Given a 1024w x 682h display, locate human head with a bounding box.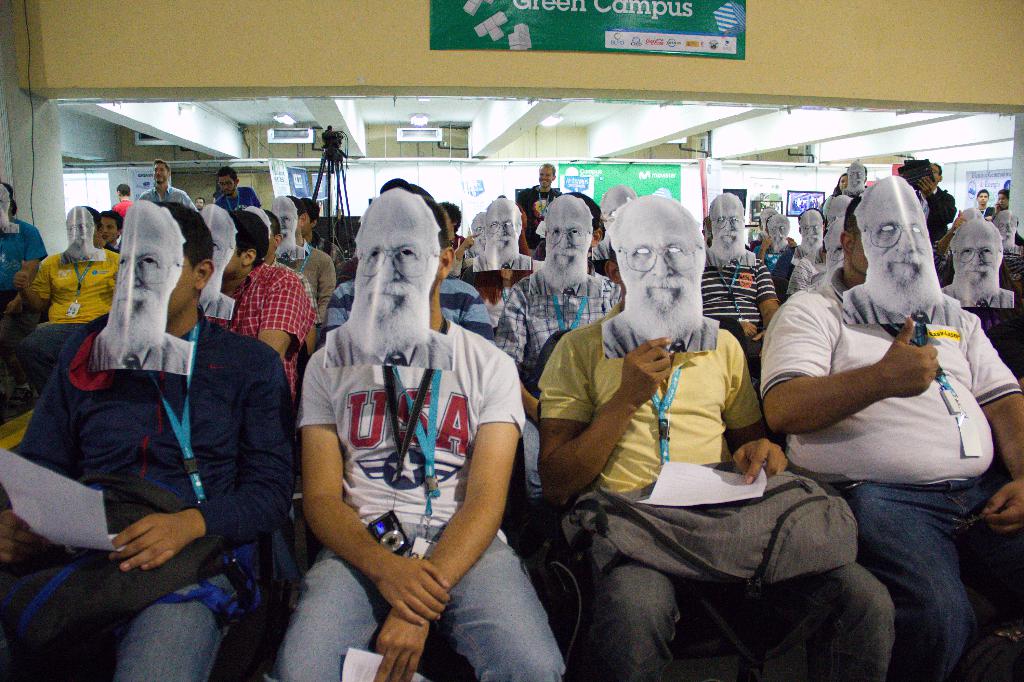
Located: 204 207 263 275.
